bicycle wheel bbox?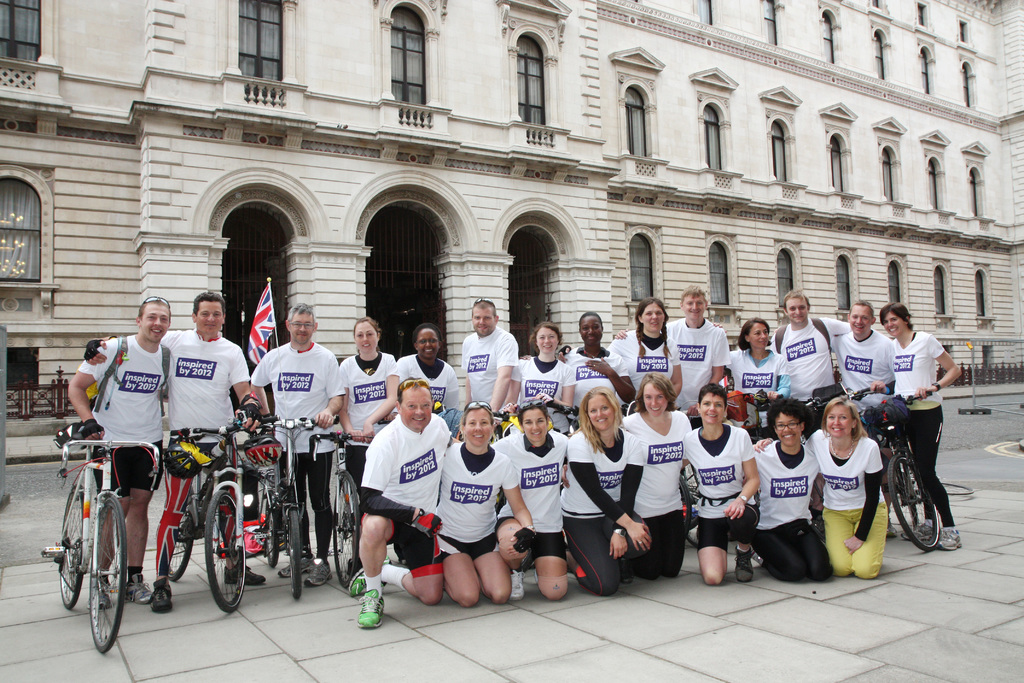
<box>60,472,84,611</box>
